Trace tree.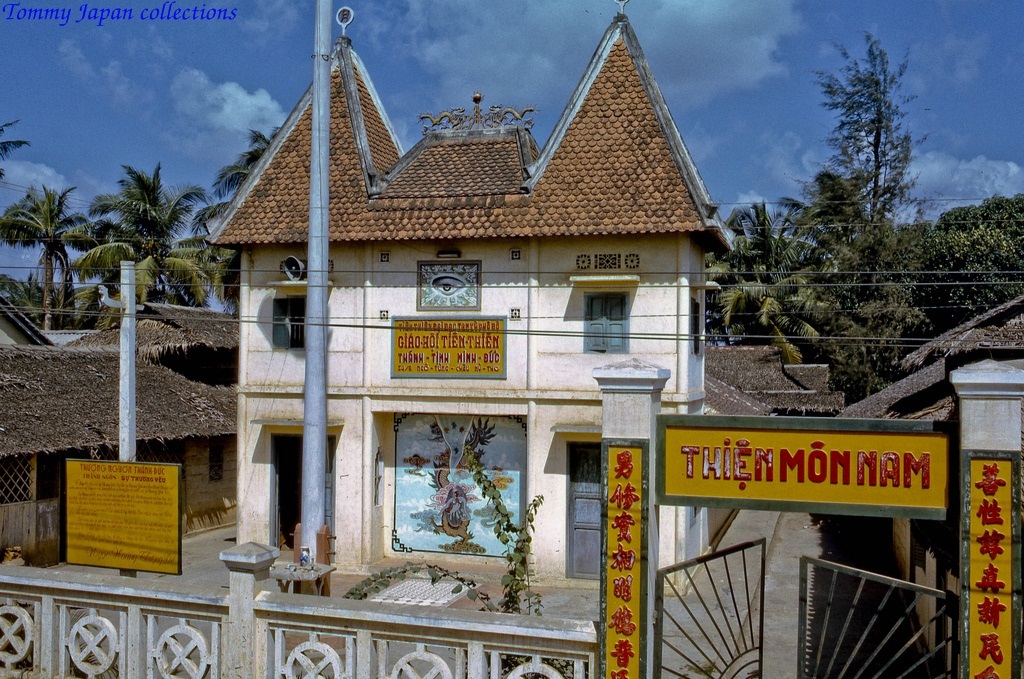
Traced to select_region(214, 241, 249, 320).
